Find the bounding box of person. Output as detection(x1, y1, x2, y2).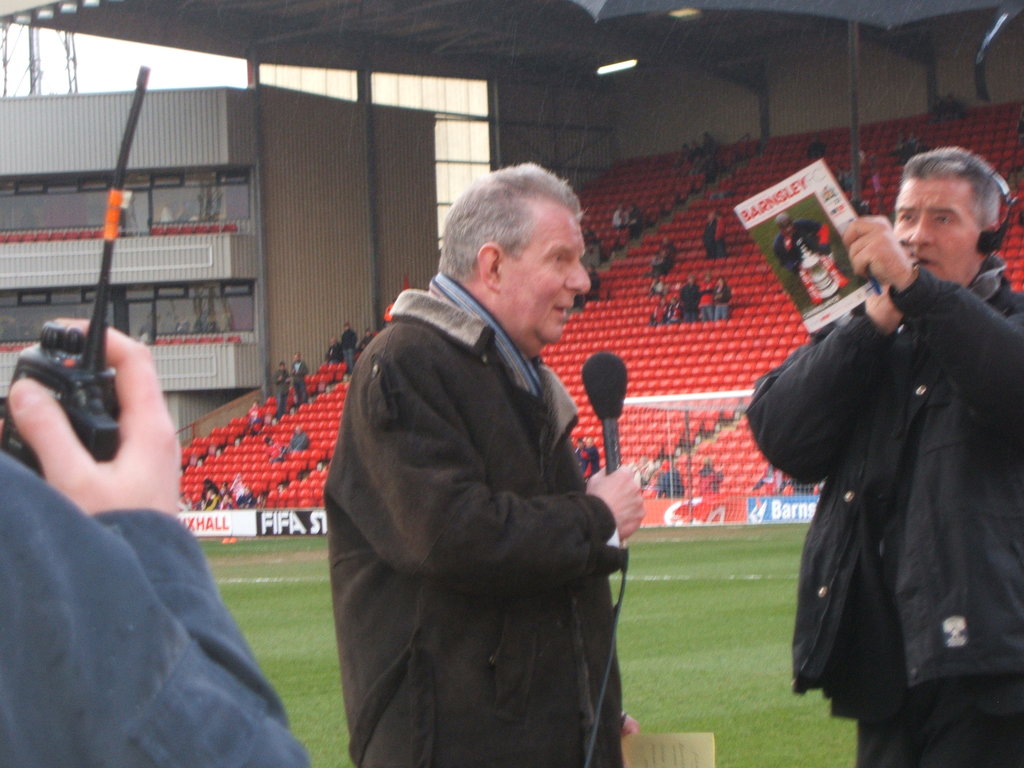
detection(781, 212, 836, 301).
